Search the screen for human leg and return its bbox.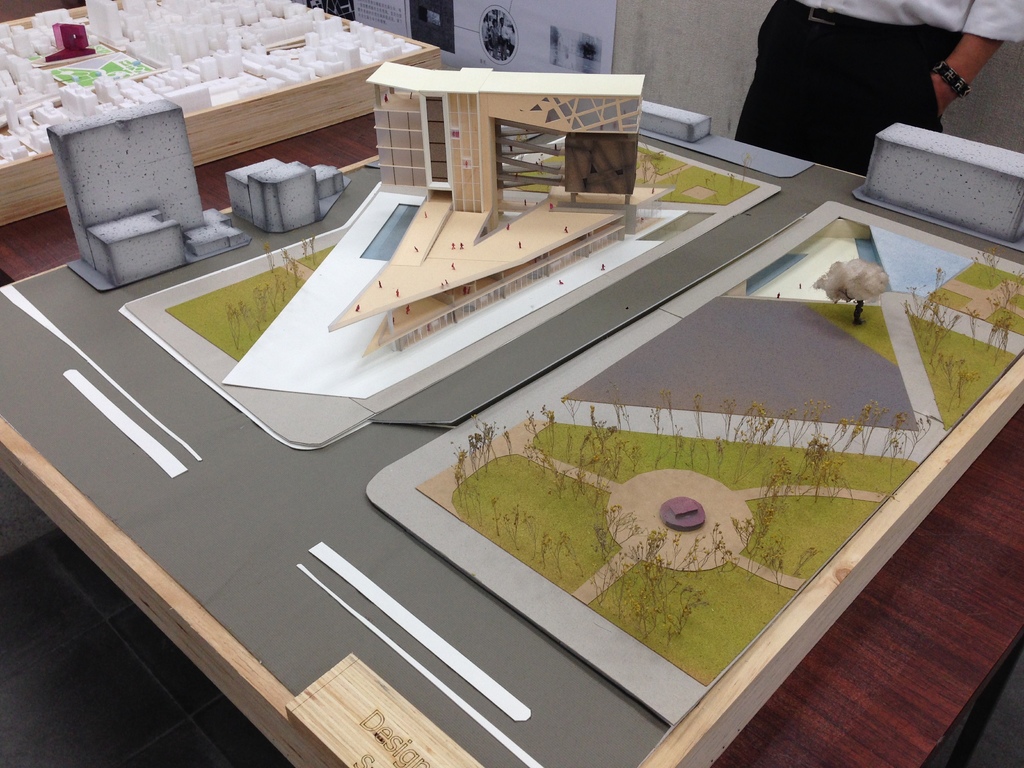
Found: l=733, t=0, r=844, b=161.
